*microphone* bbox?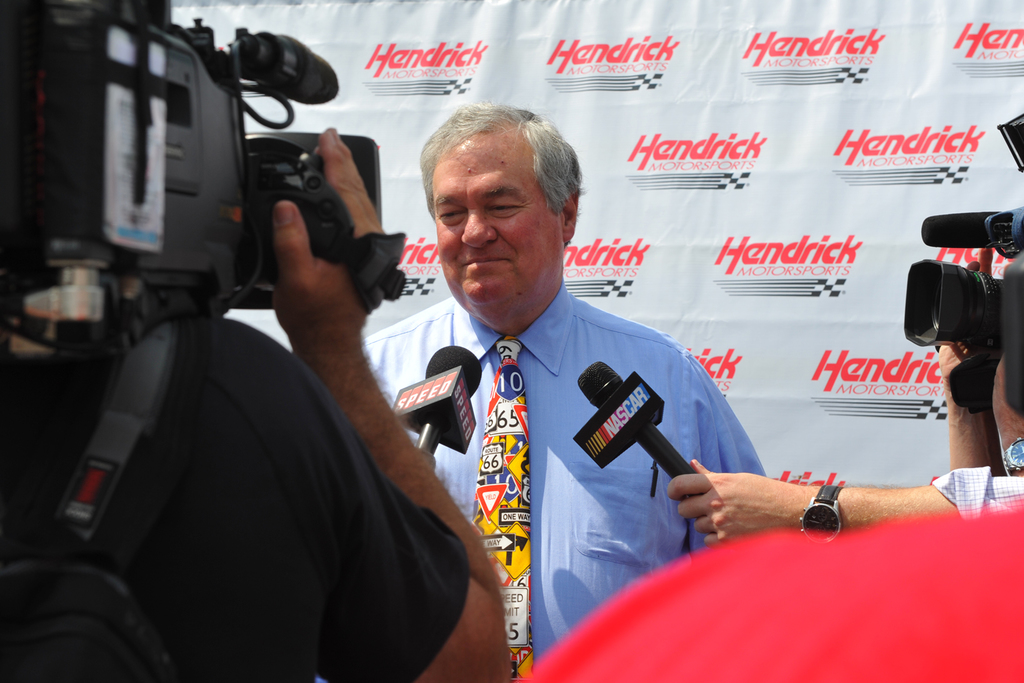
BBox(914, 208, 1015, 252)
